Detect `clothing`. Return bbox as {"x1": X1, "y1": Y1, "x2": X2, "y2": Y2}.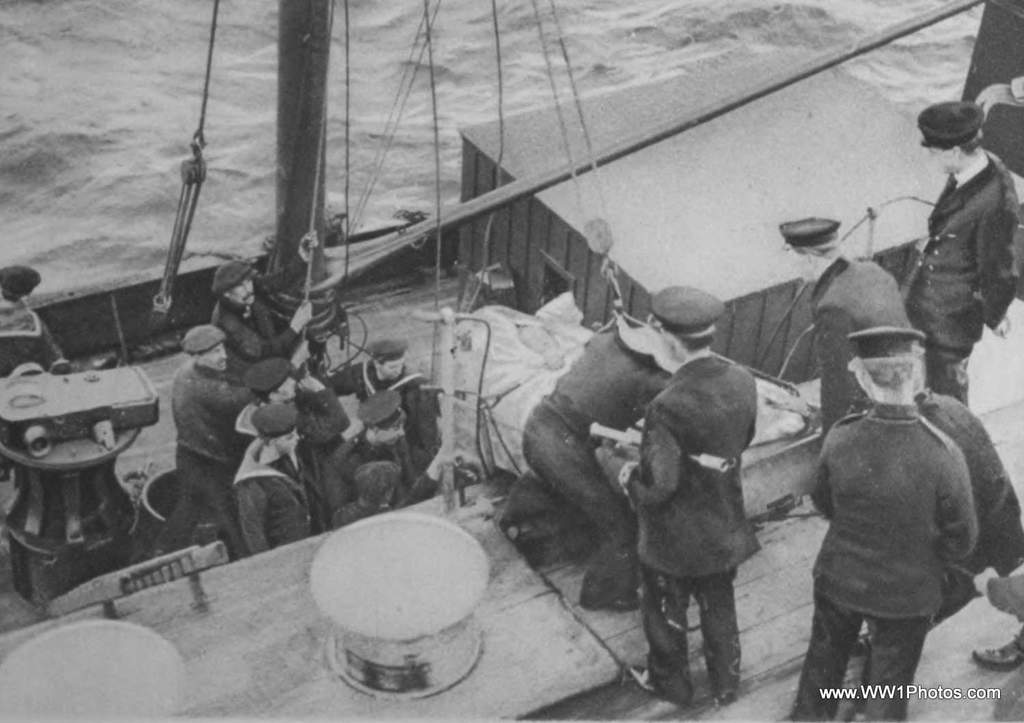
{"x1": 325, "y1": 494, "x2": 394, "y2": 534}.
